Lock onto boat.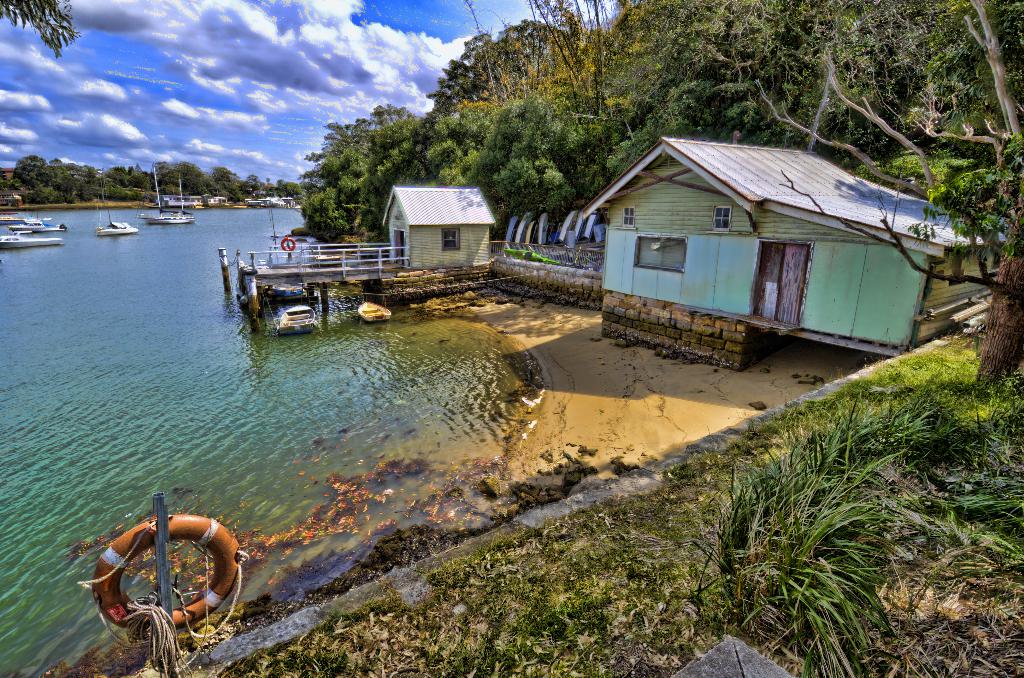
Locked: [left=584, top=211, right=600, bottom=243].
